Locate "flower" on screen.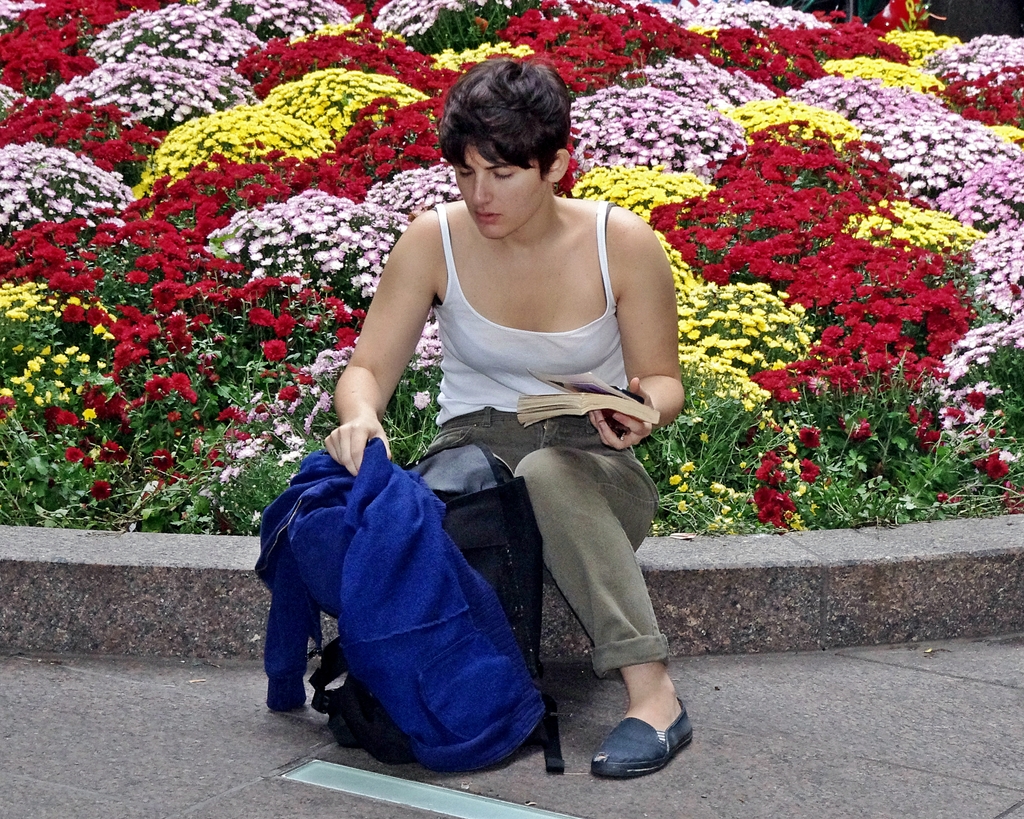
On screen at (left=974, top=452, right=985, bottom=474).
